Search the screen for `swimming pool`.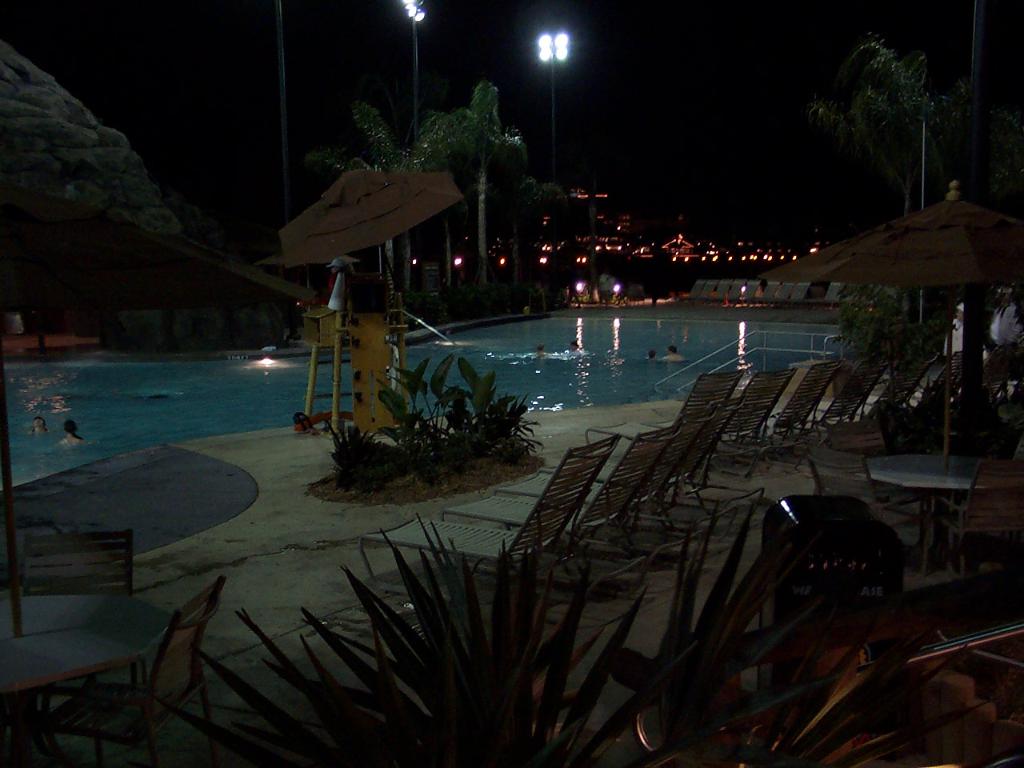
Found at (0, 294, 845, 475).
